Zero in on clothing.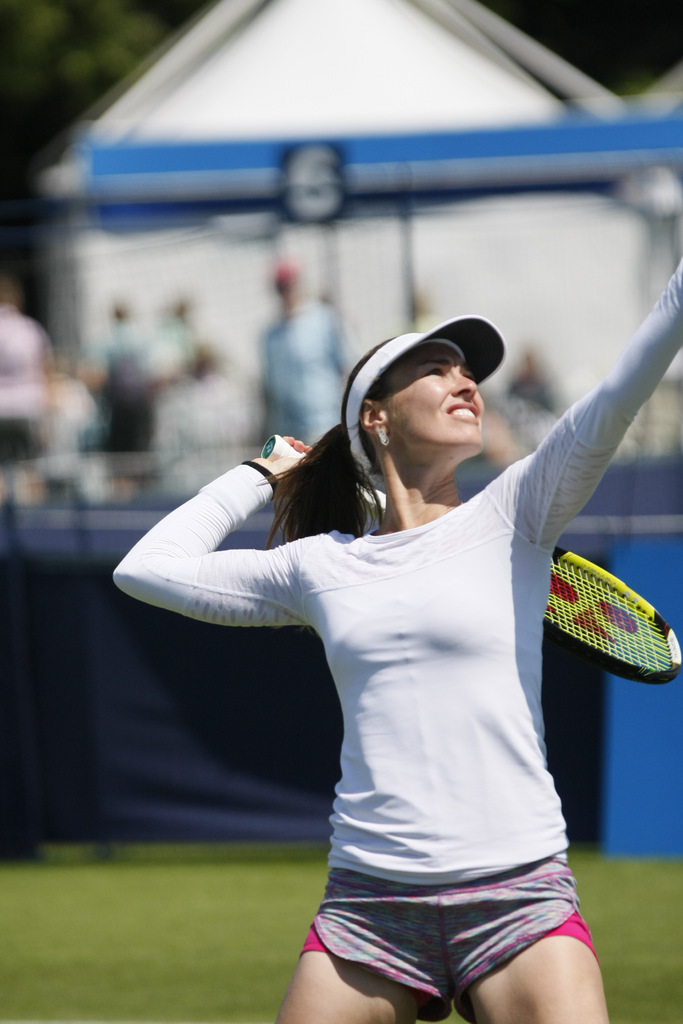
Zeroed in: region(0, 416, 62, 460).
